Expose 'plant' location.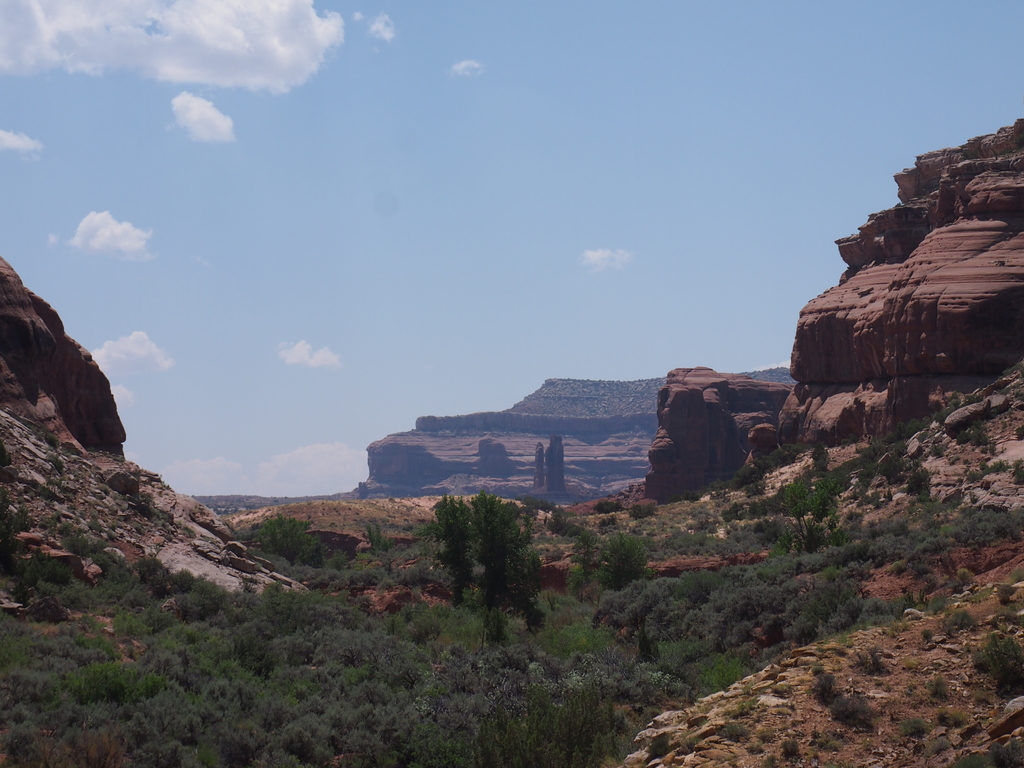
Exposed at bbox(922, 736, 955, 745).
